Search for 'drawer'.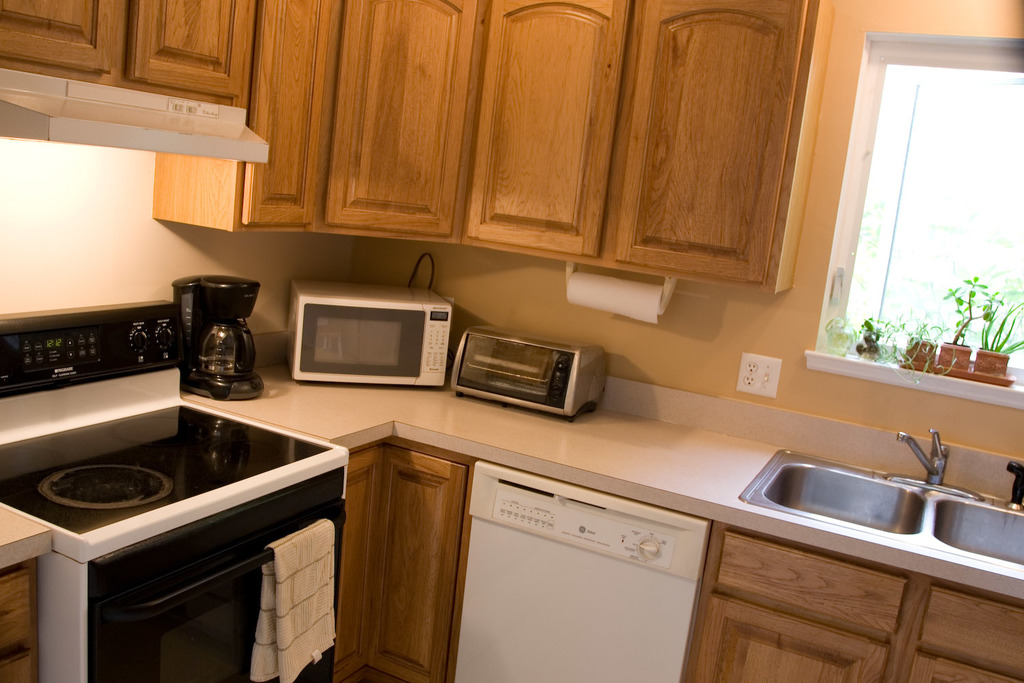
Found at bbox=(718, 531, 909, 637).
